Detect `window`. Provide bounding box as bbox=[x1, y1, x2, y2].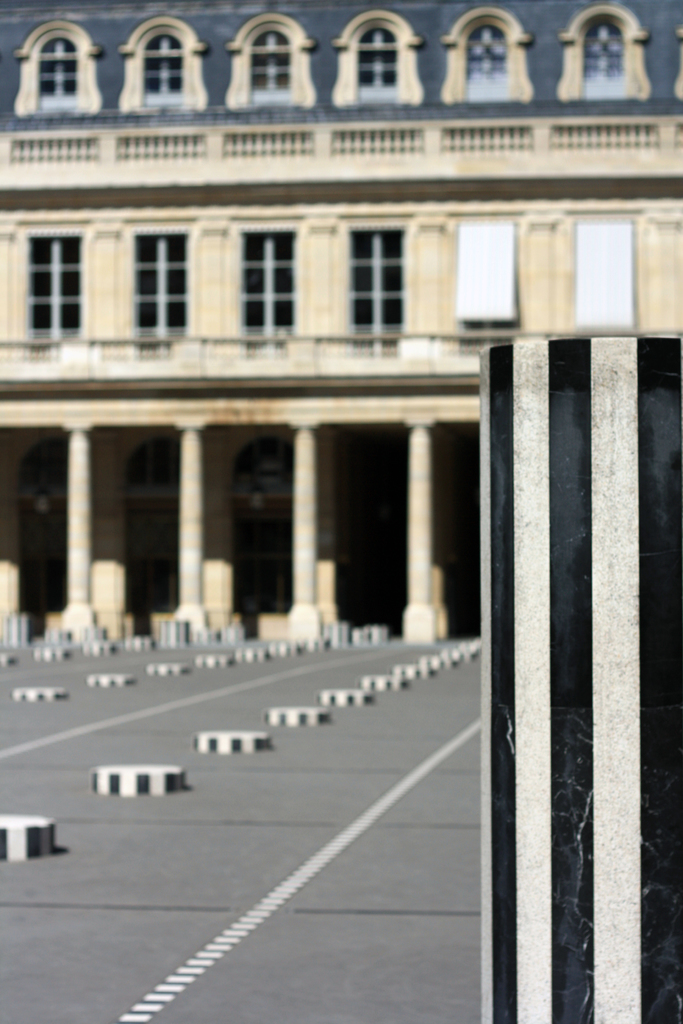
bbox=[556, 0, 652, 115].
